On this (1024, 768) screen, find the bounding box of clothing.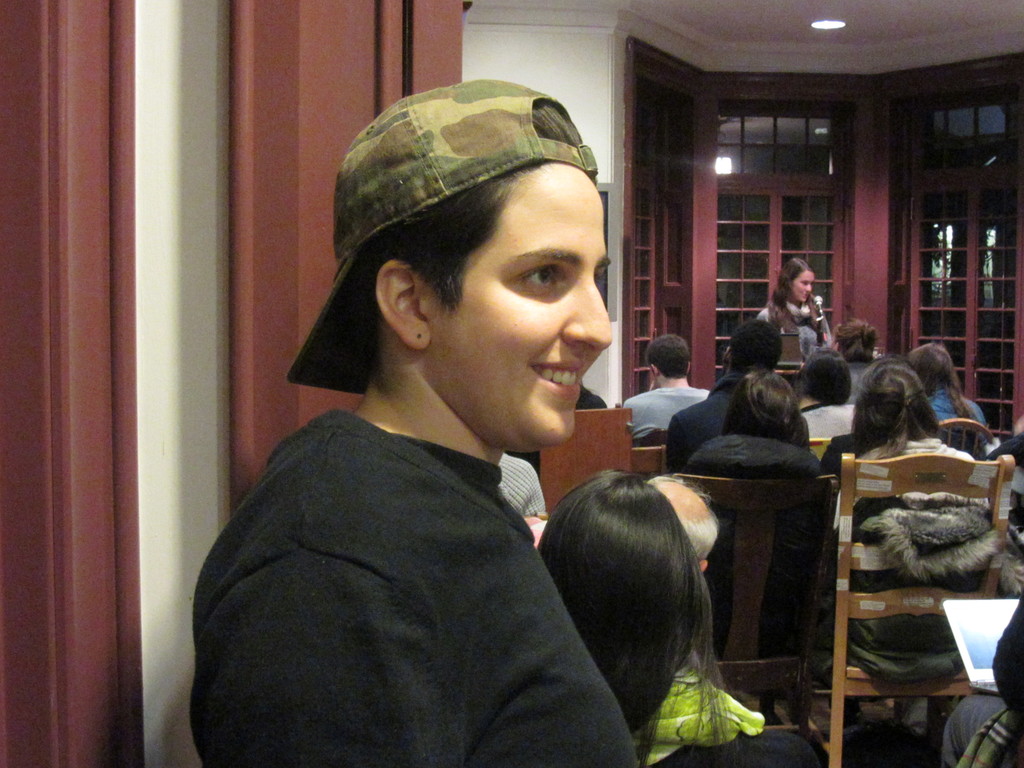
Bounding box: bbox=[794, 399, 856, 438].
